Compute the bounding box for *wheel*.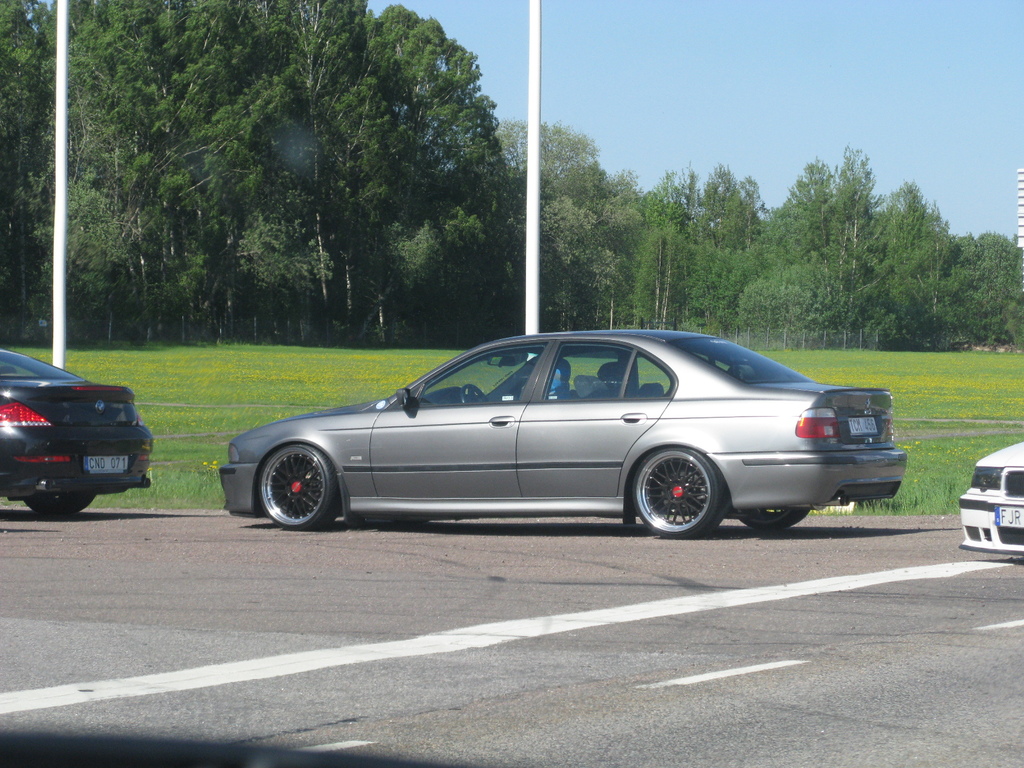
region(460, 383, 490, 404).
